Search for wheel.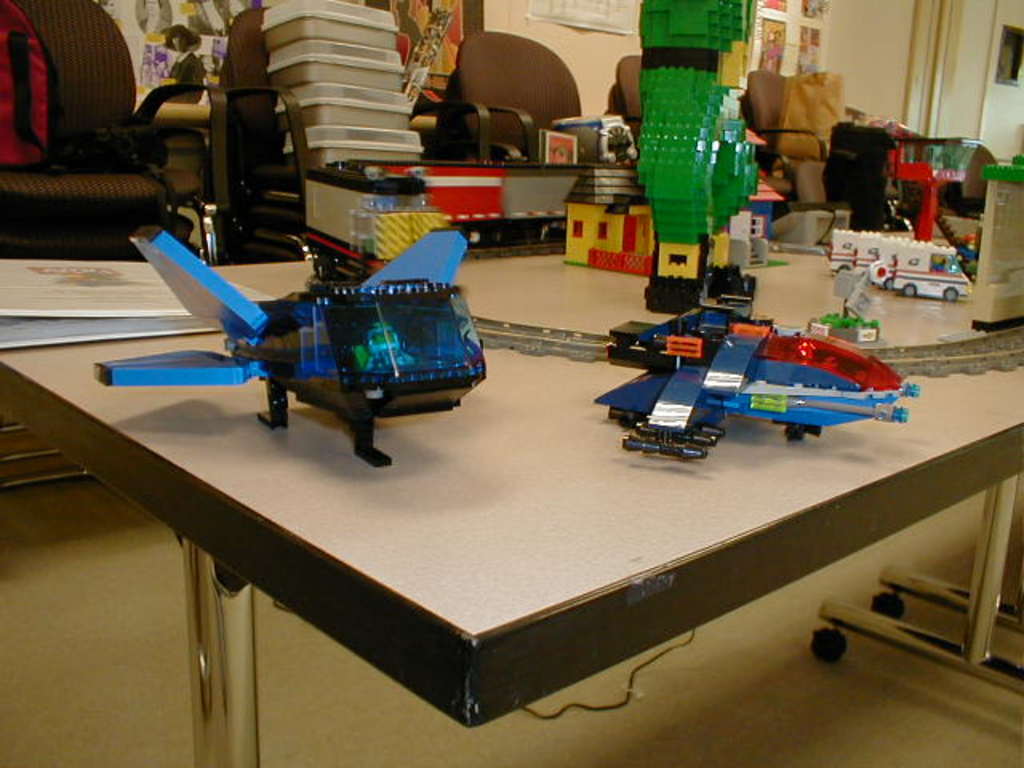
Found at 941 283 960 302.
